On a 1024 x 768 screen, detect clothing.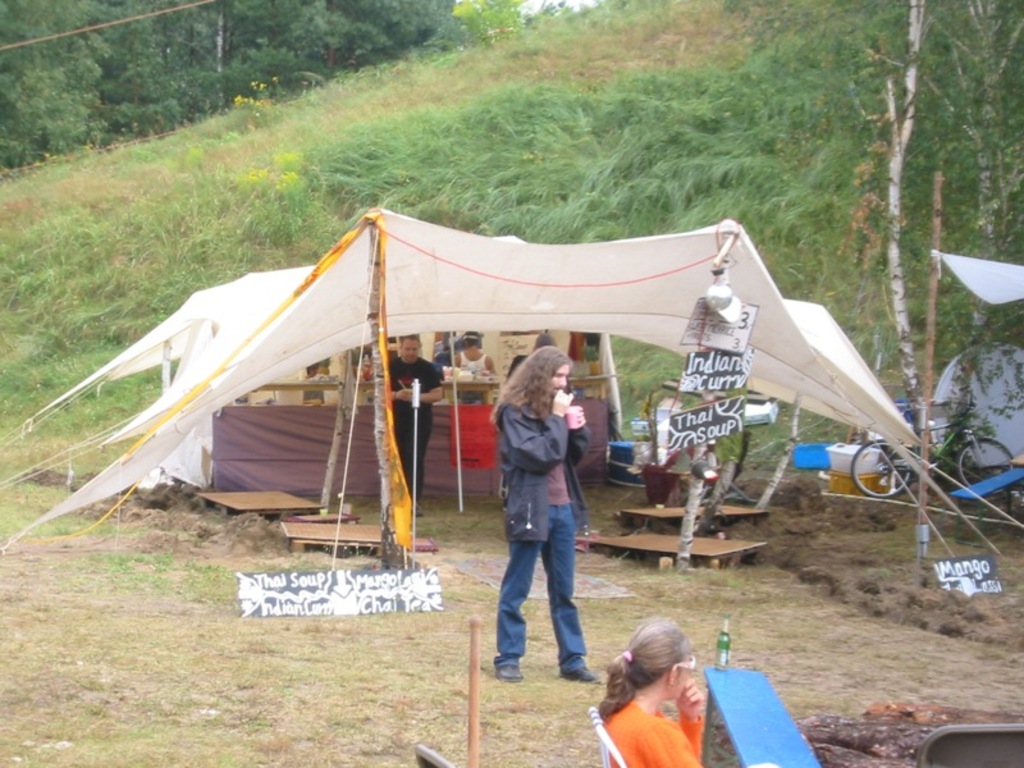
x1=460, y1=355, x2=483, y2=396.
